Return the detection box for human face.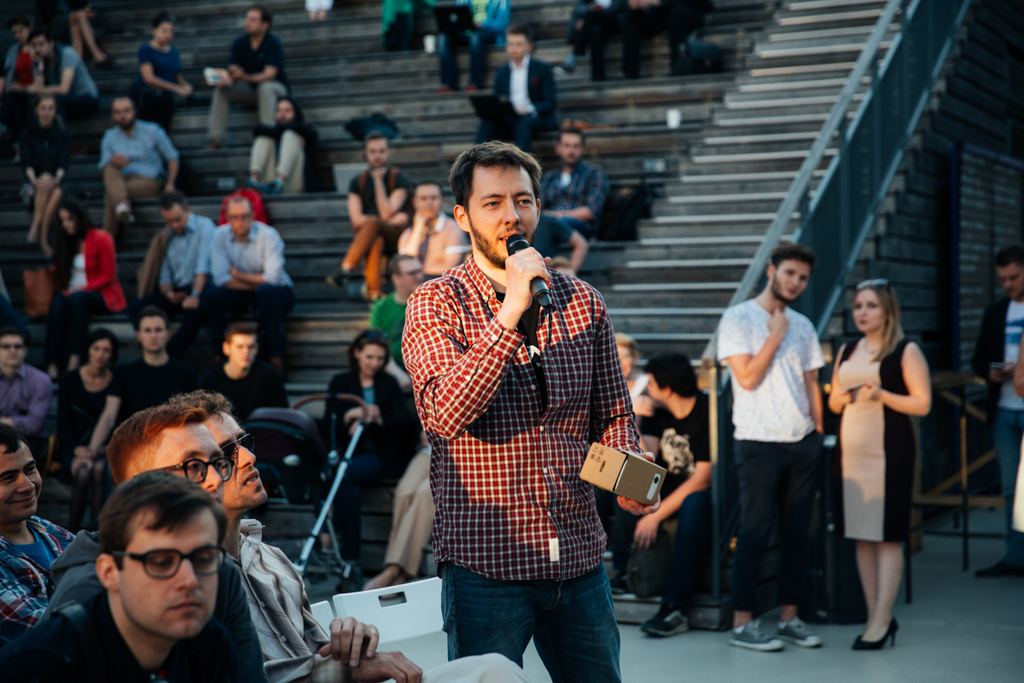
368/138/388/169.
